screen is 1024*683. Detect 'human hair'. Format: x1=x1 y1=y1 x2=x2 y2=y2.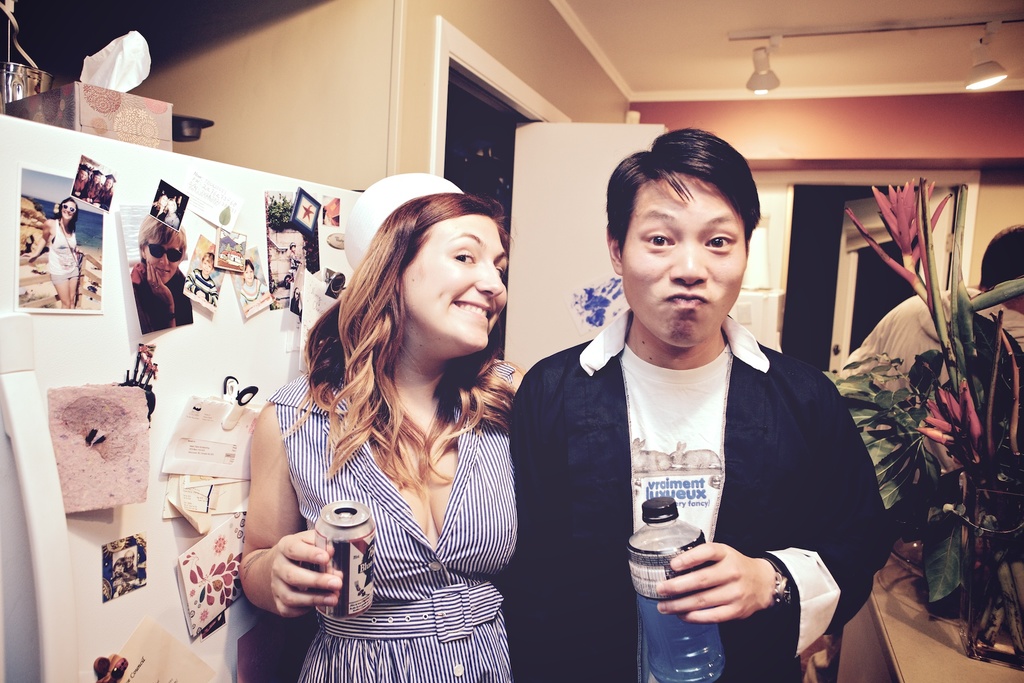
x1=133 y1=209 x2=186 y2=261.
